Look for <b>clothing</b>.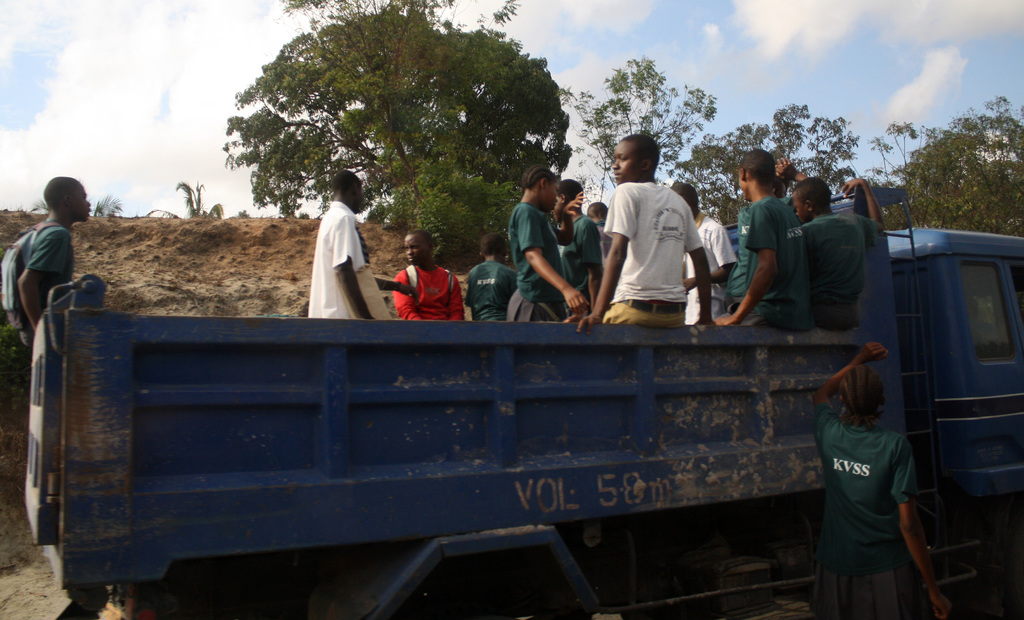
Found: locate(390, 266, 472, 319).
